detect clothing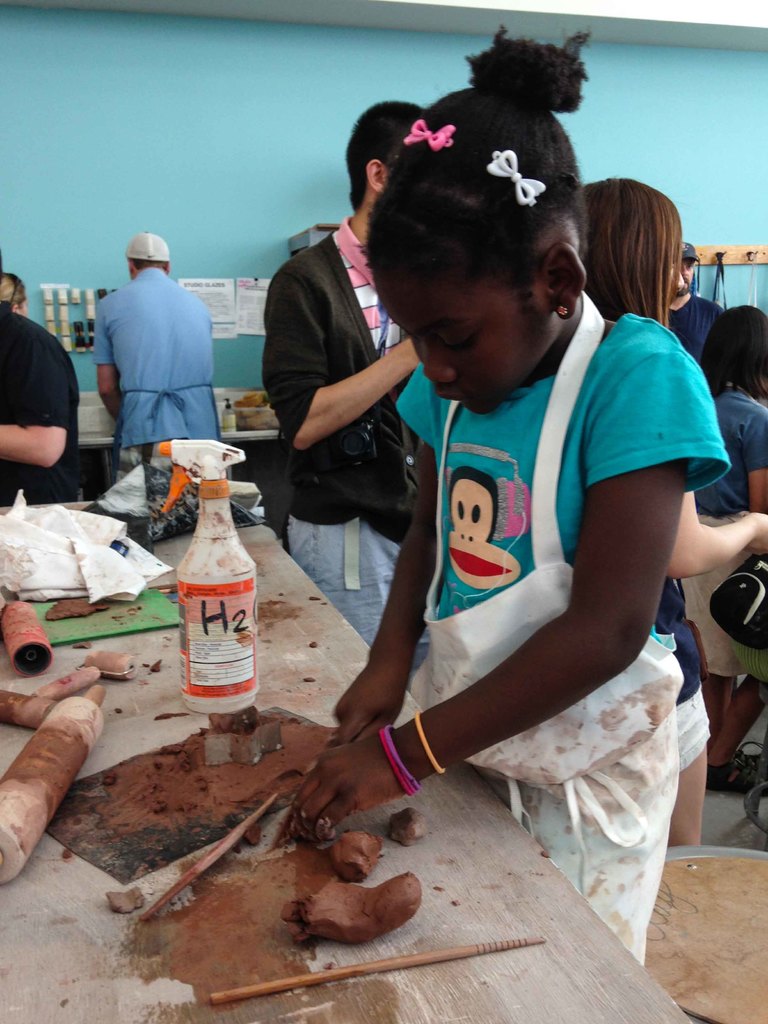
<box>89,266,220,493</box>
